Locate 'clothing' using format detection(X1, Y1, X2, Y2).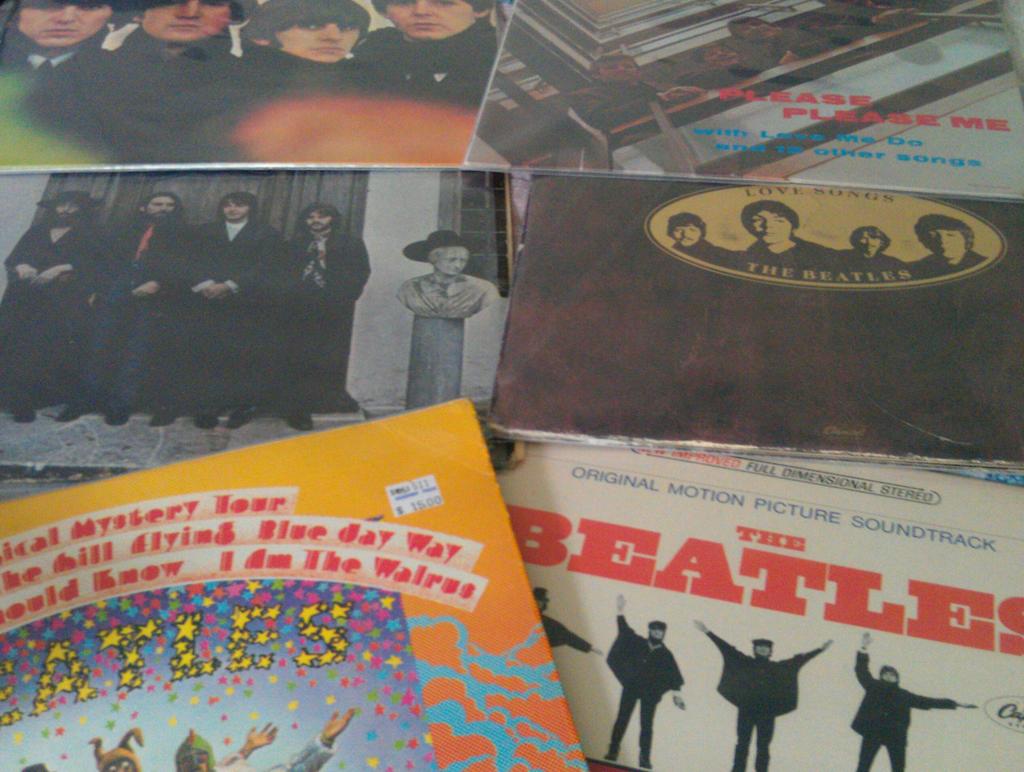
detection(169, 210, 280, 404).
